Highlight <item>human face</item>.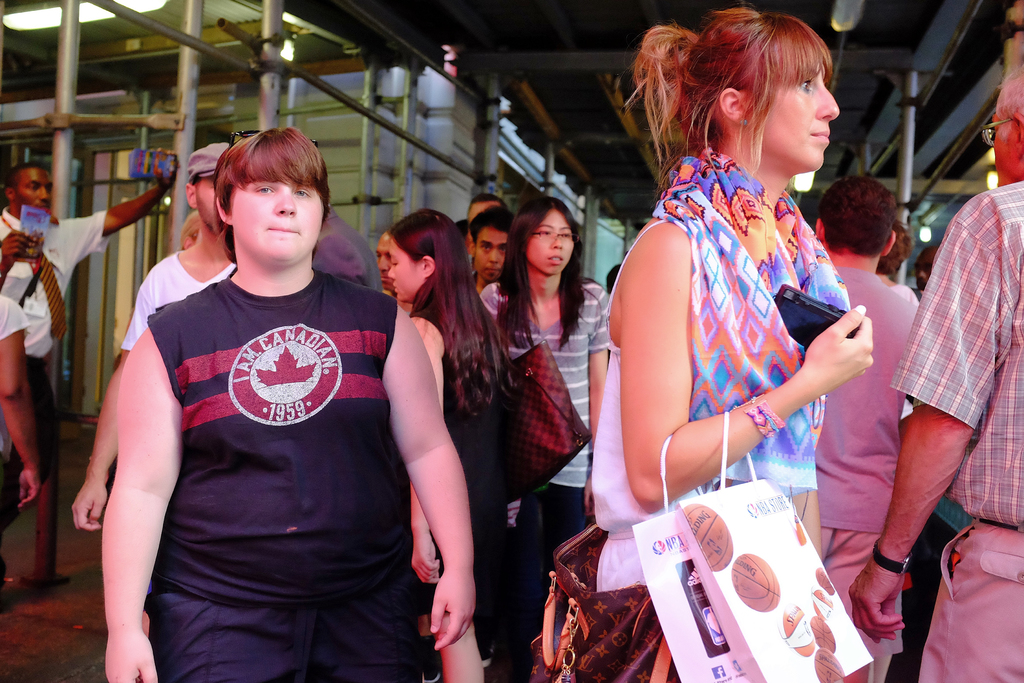
Highlighted region: pyautogui.locateOnScreen(470, 201, 493, 224).
